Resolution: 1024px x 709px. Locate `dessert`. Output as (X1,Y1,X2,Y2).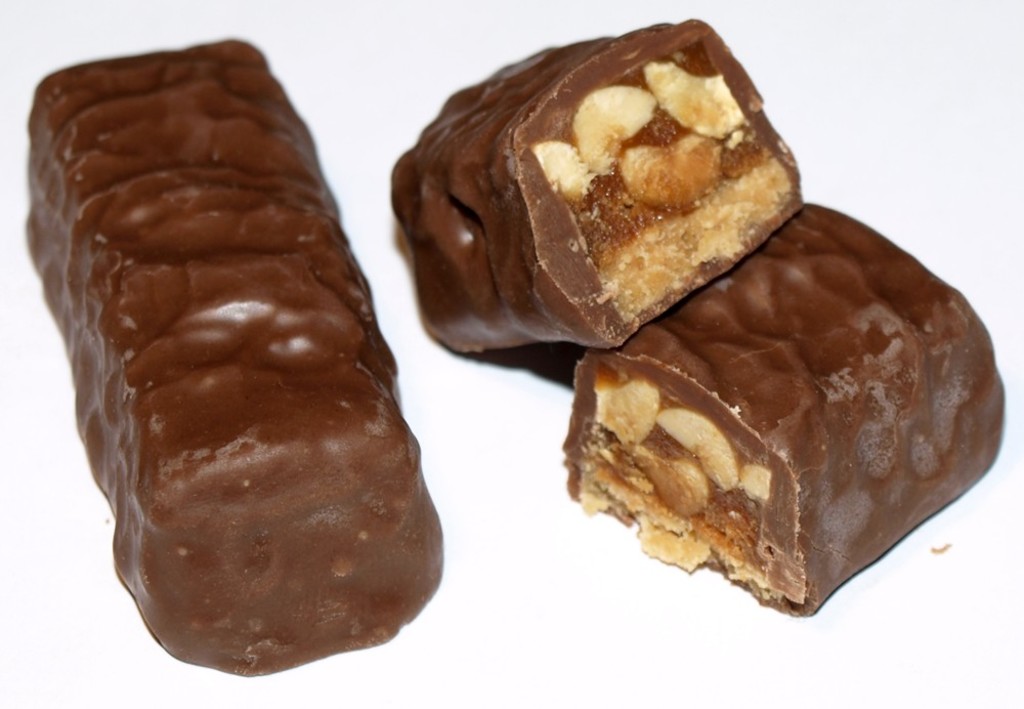
(20,43,440,678).
